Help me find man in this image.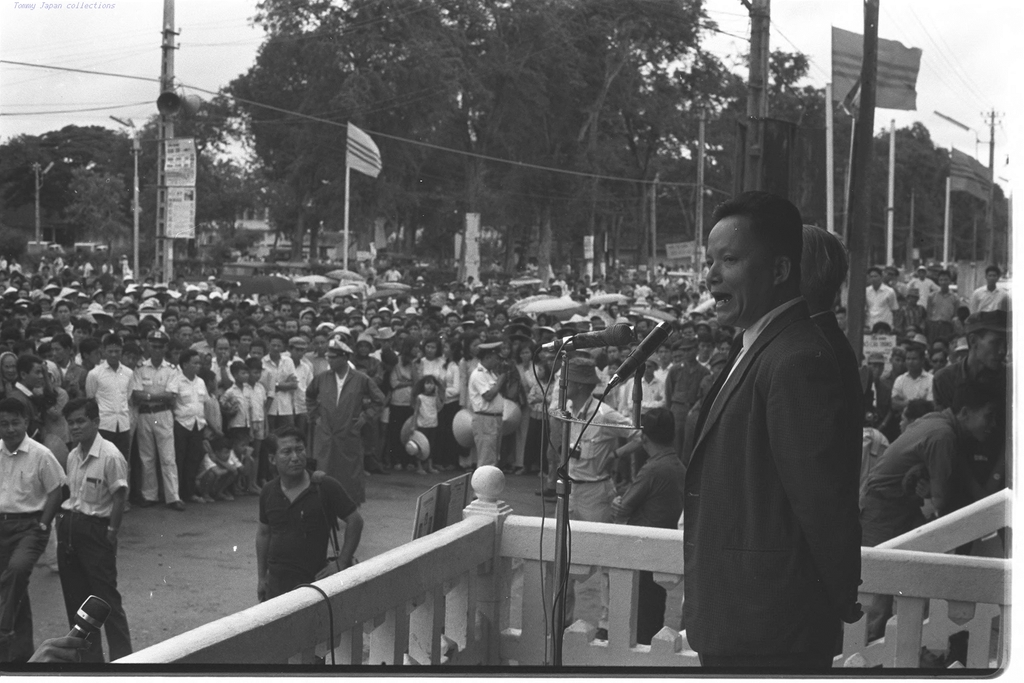
Found it: rect(300, 336, 388, 511).
